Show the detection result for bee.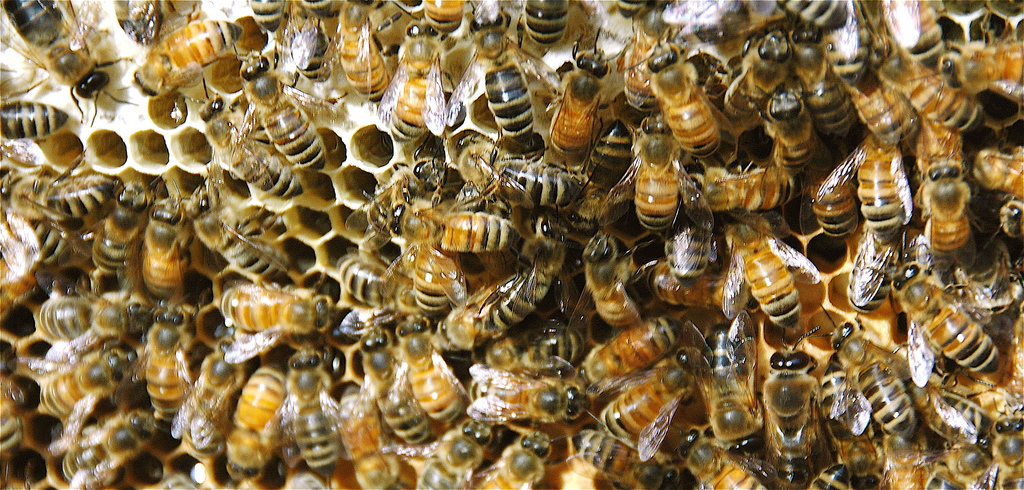
crop(822, 322, 910, 441).
